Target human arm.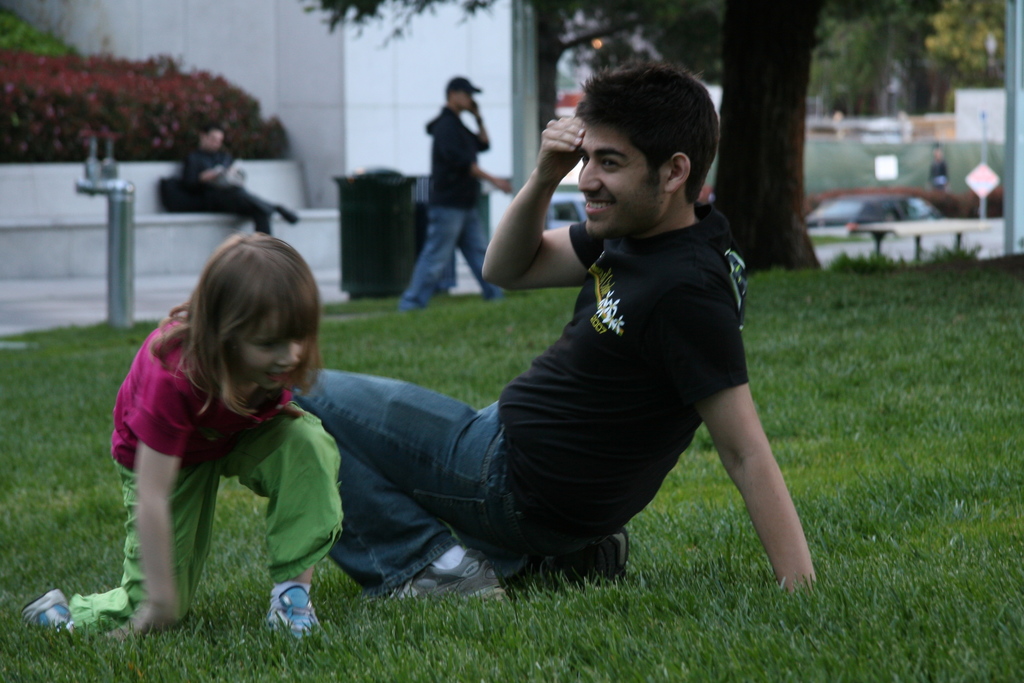
Target region: 462 95 495 156.
